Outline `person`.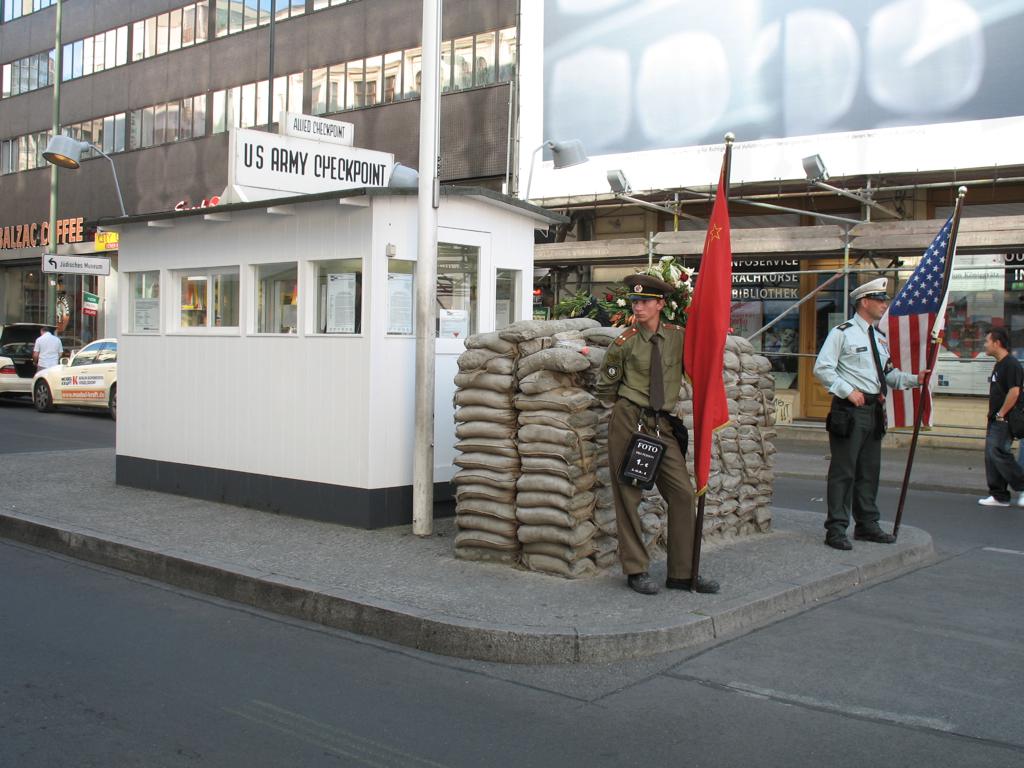
Outline: left=817, top=275, right=934, bottom=547.
